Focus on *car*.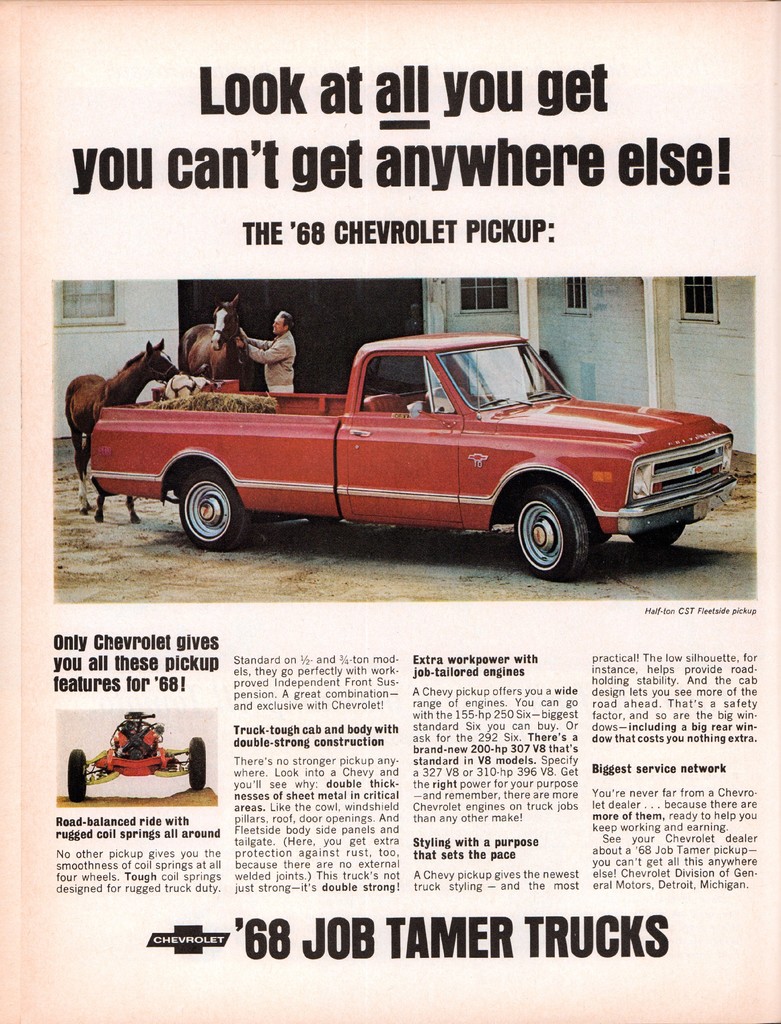
Focused at BBox(65, 704, 212, 797).
